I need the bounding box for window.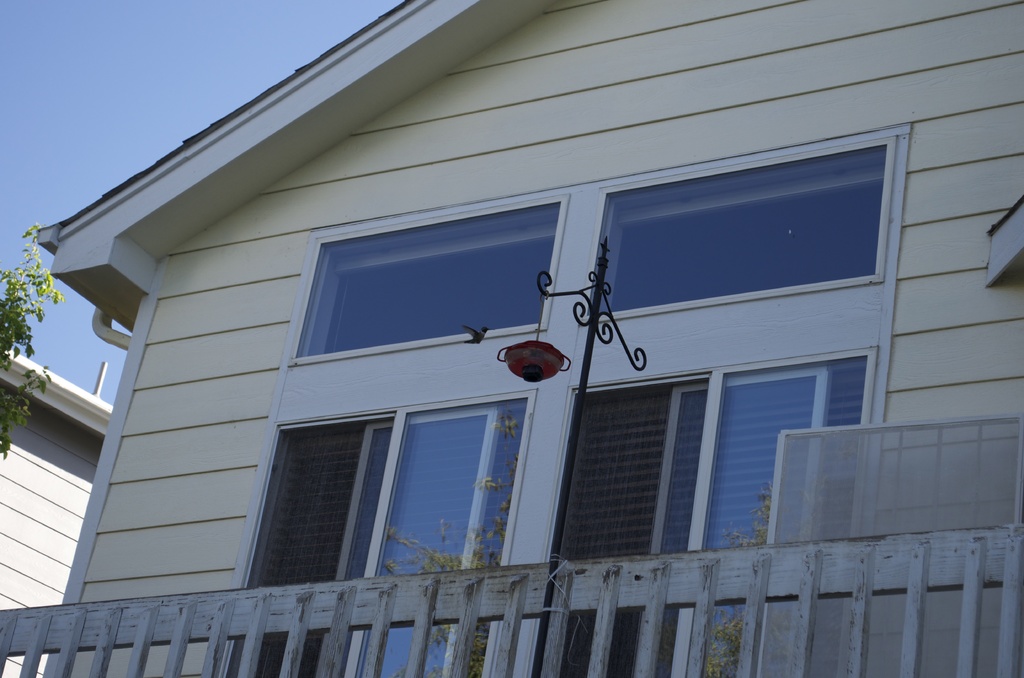
Here it is: bbox=(238, 380, 548, 585).
